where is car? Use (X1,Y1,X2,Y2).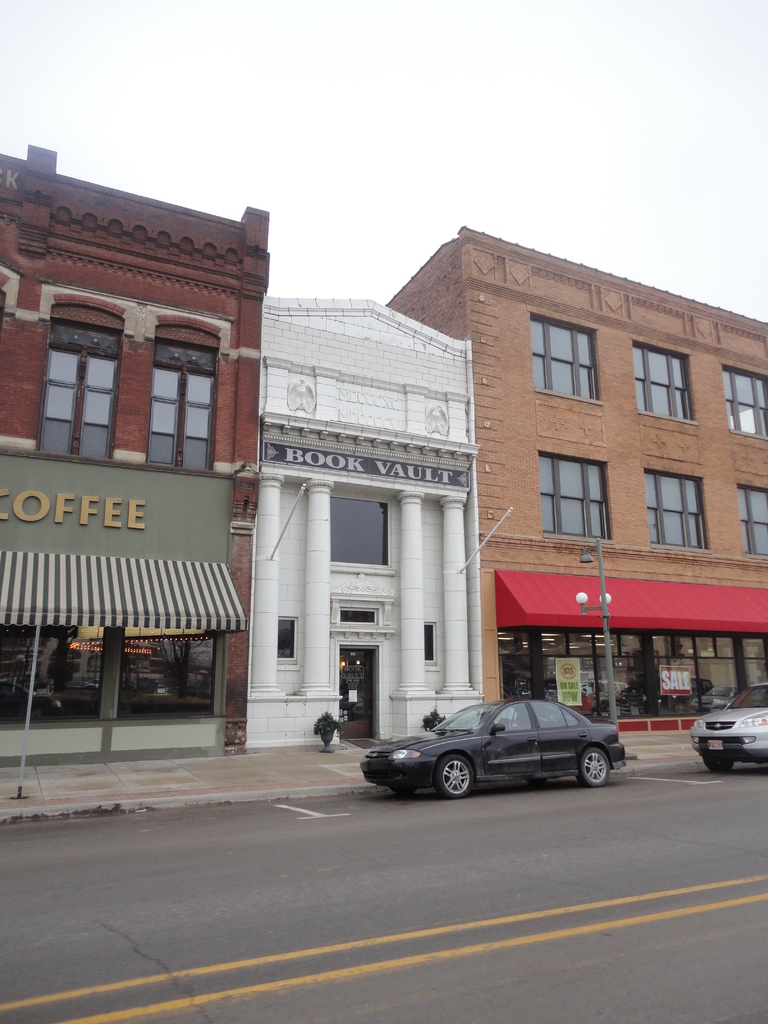
(678,668,767,785).
